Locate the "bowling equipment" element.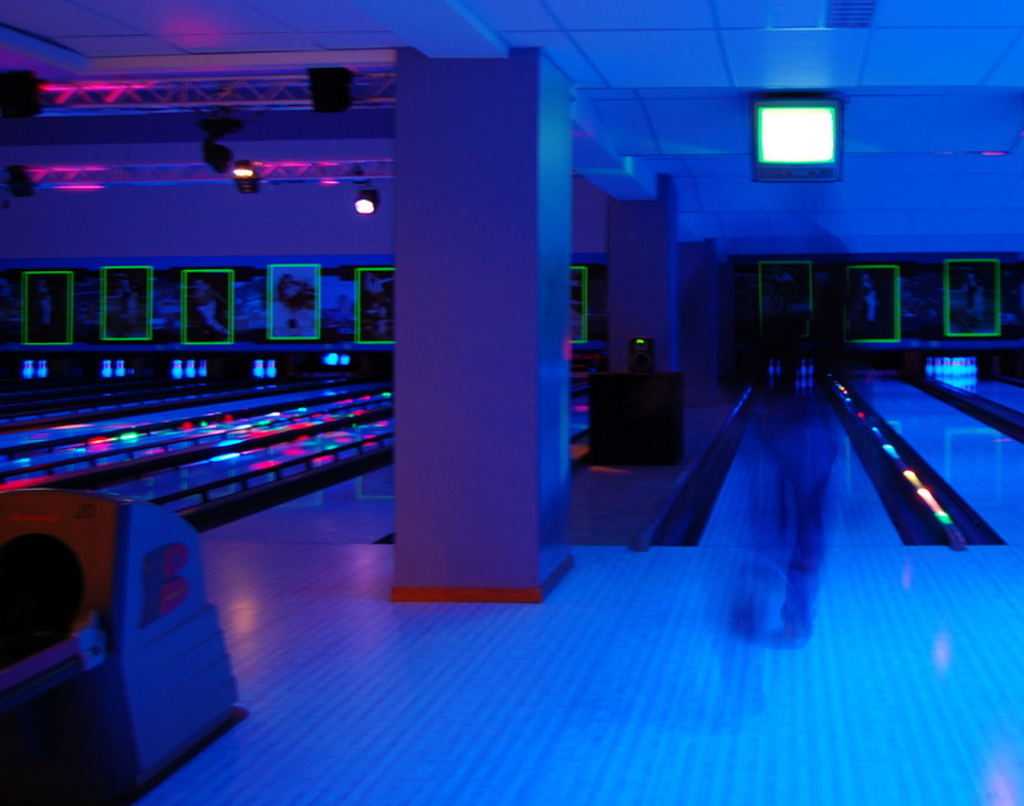
Element bbox: left=102, top=354, right=114, bottom=377.
